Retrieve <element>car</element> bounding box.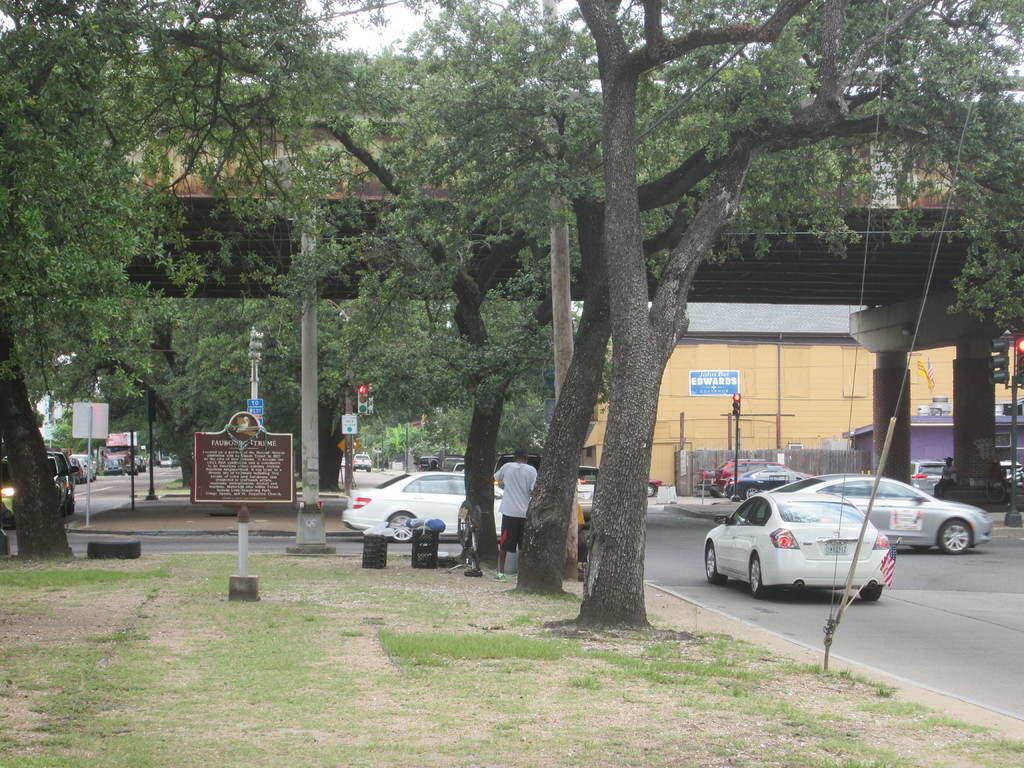
Bounding box: (left=128, top=456, right=140, bottom=471).
